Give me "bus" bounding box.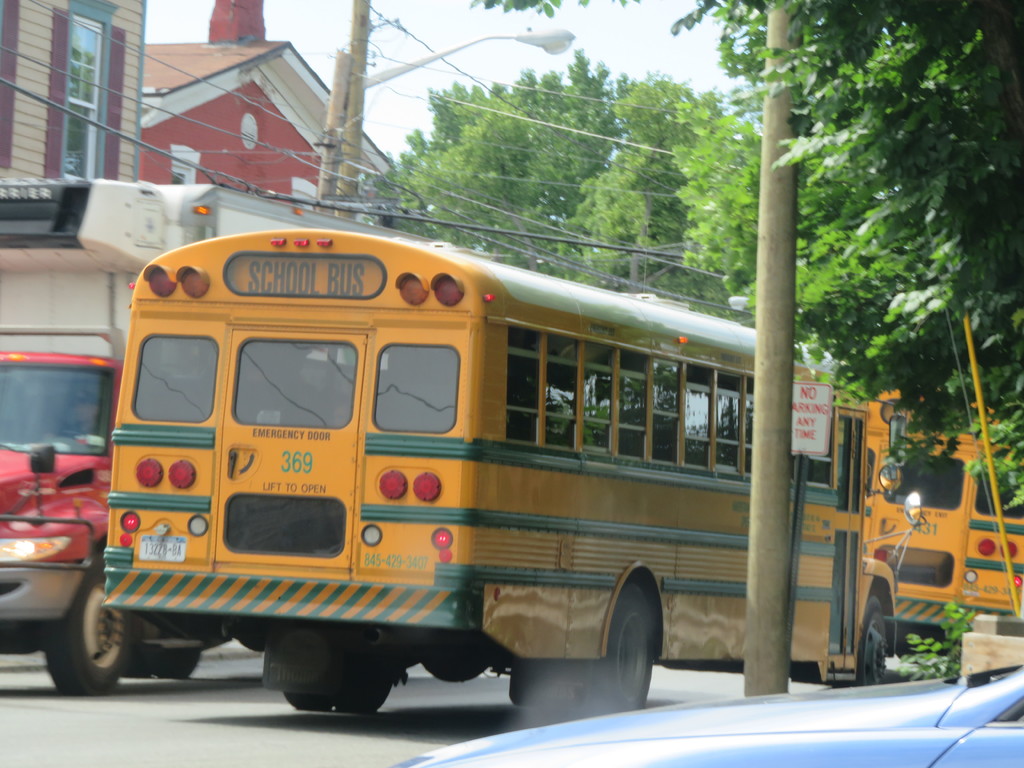
97/220/925/719.
